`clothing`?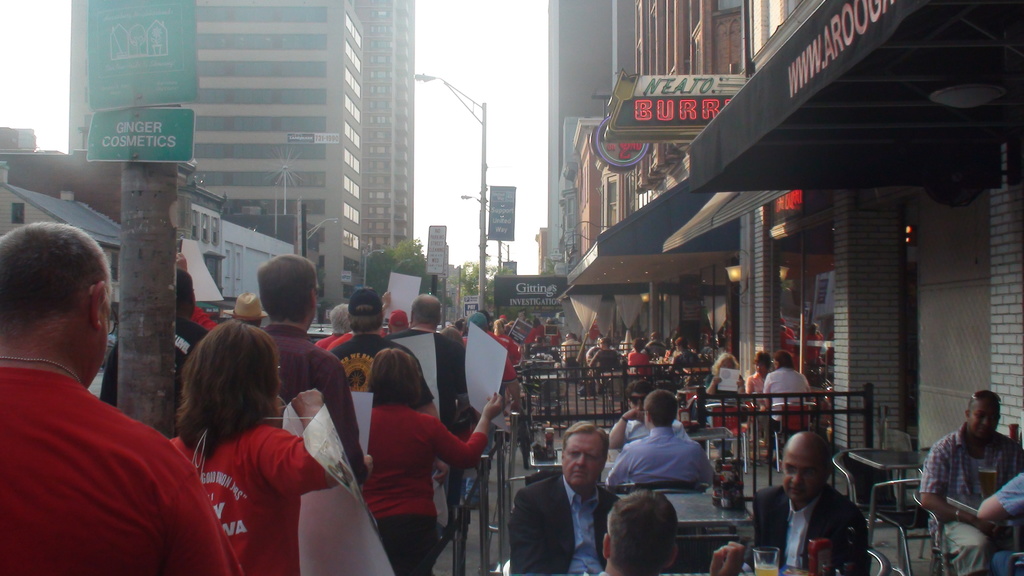
select_region(609, 427, 717, 486)
